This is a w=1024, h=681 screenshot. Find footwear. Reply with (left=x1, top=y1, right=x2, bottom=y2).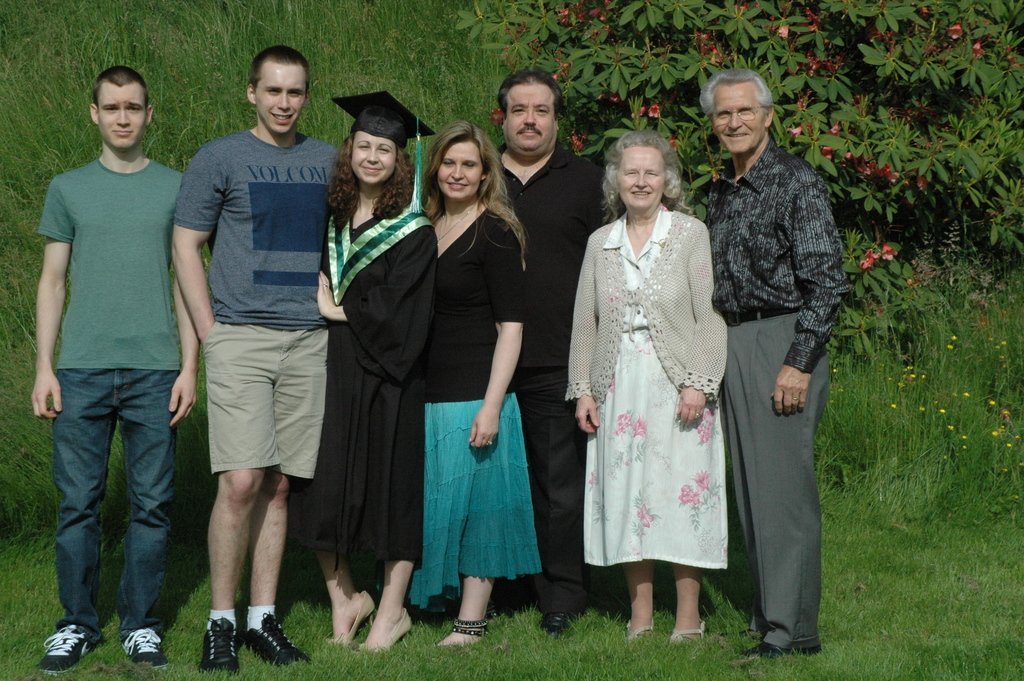
(left=33, top=621, right=101, bottom=674).
